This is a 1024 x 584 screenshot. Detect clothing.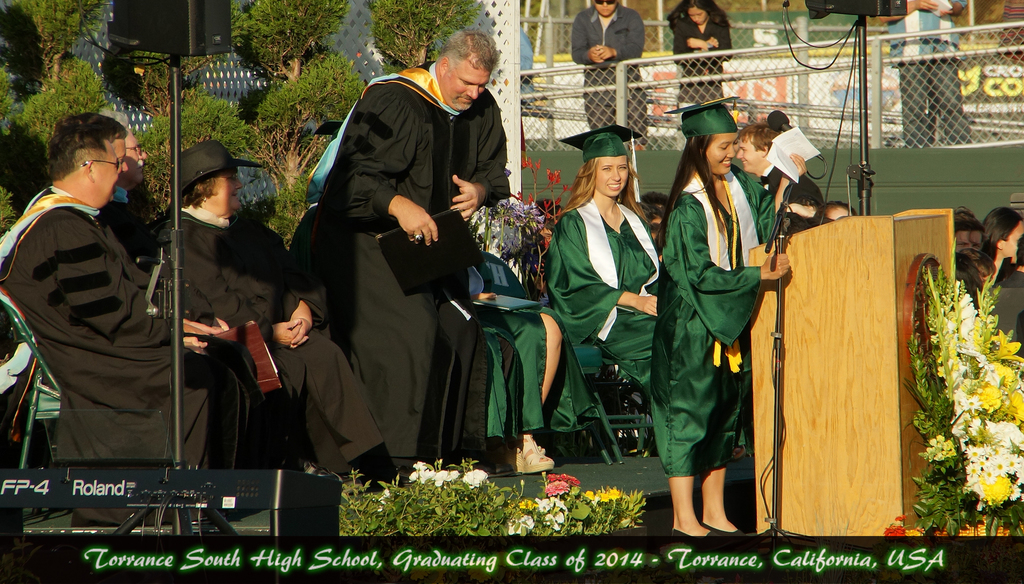
{"x1": 154, "y1": 202, "x2": 389, "y2": 469}.
